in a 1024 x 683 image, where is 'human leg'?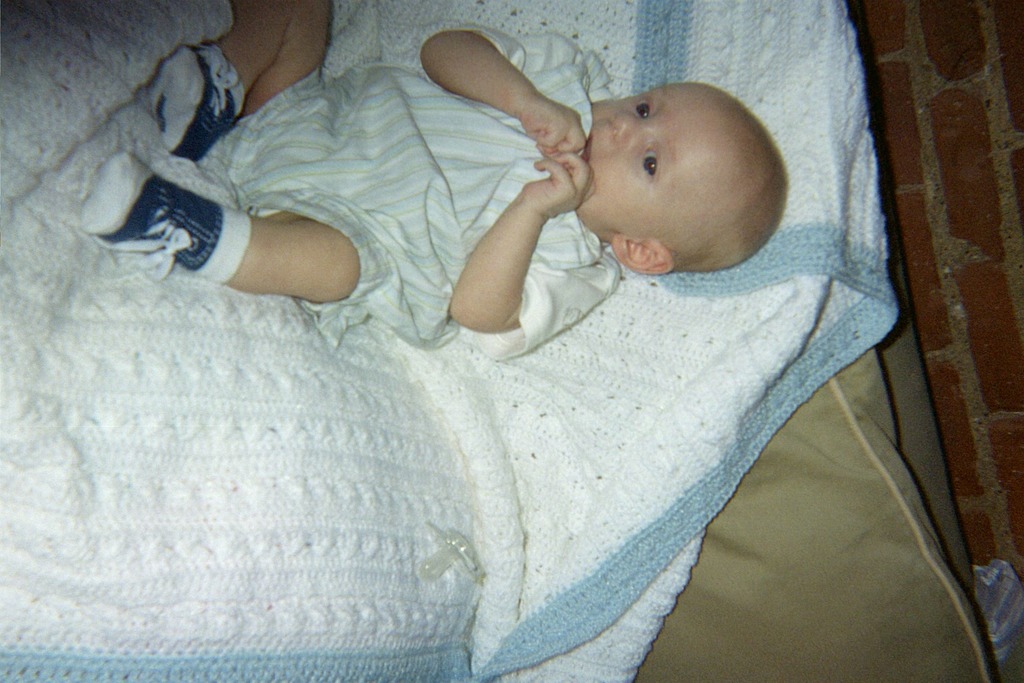
BBox(82, 148, 369, 309).
